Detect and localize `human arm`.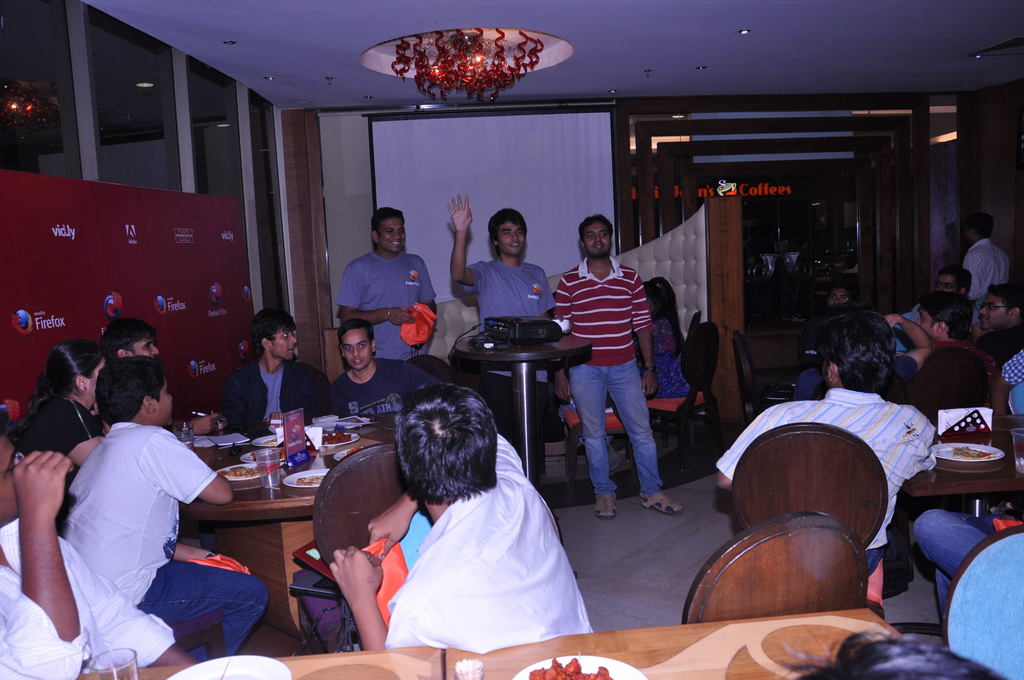
Localized at <box>60,400,106,469</box>.
